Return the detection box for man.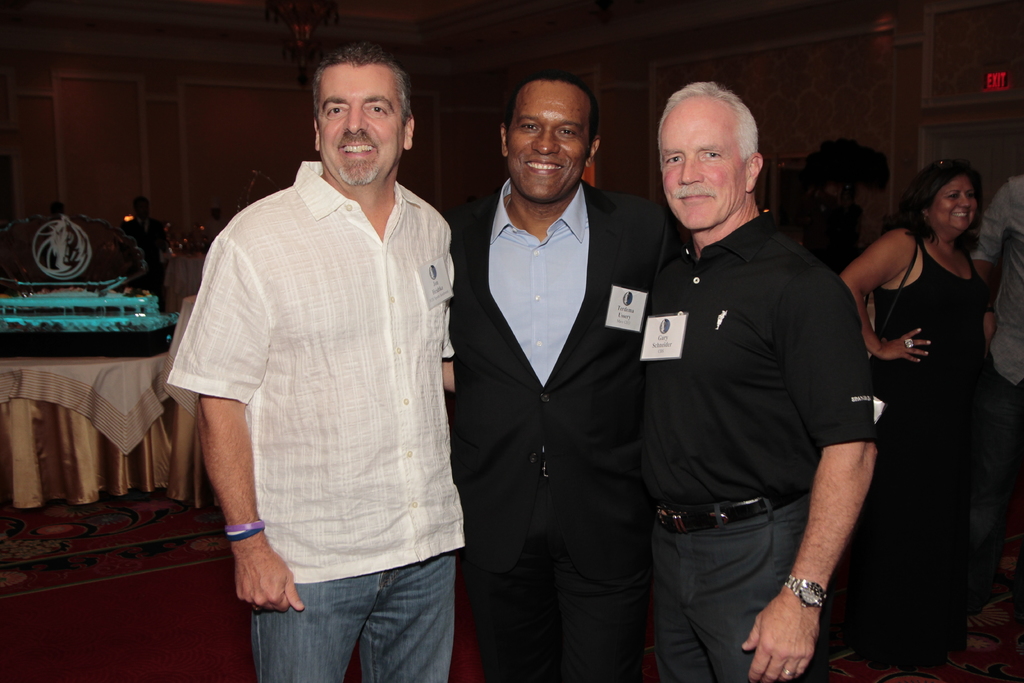
bbox=[972, 172, 1023, 612].
